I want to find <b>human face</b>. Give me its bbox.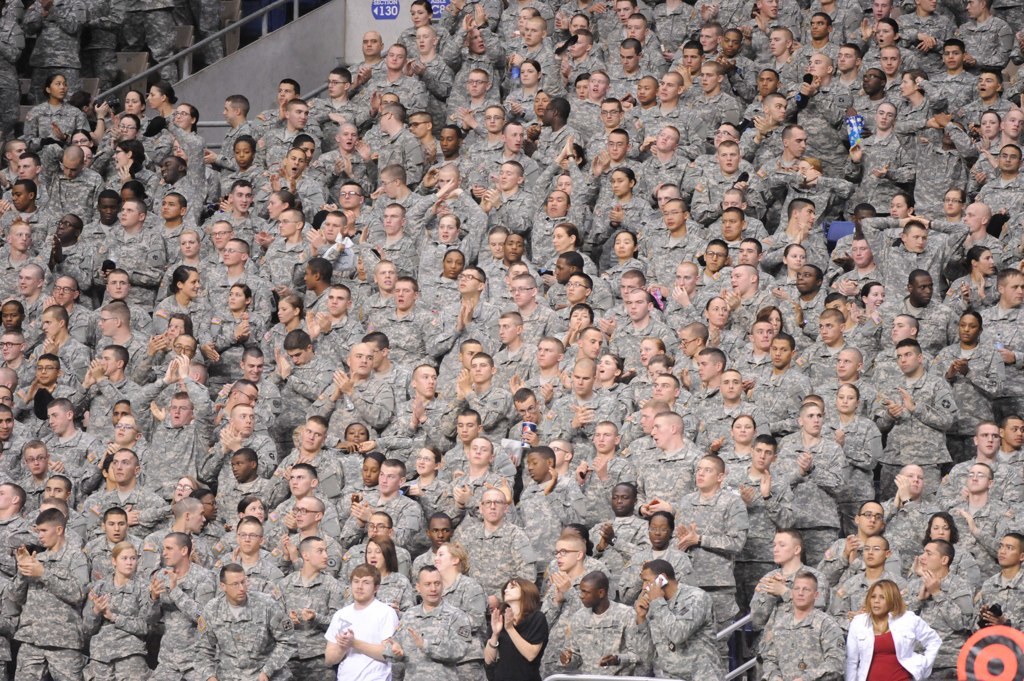
bbox=(264, 191, 285, 220).
